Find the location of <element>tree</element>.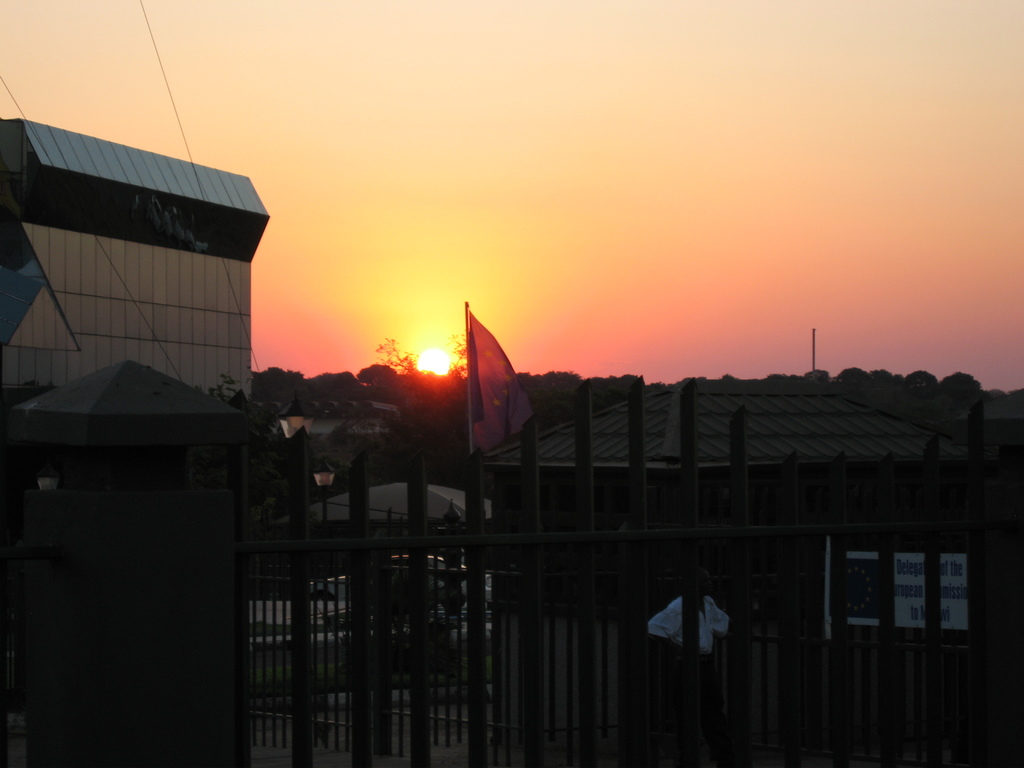
Location: BBox(380, 324, 397, 387).
